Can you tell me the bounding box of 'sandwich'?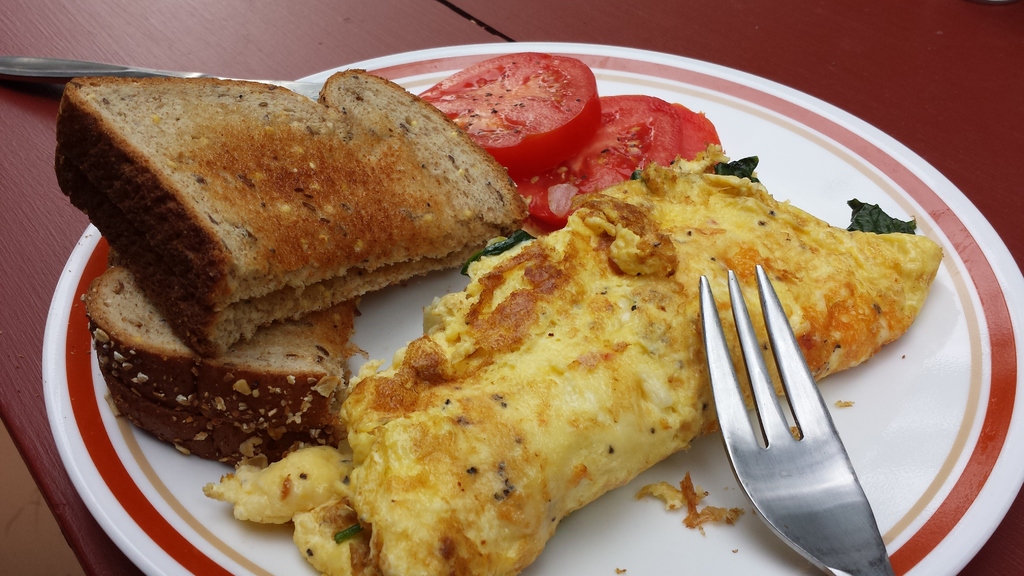
bbox=[56, 63, 529, 364].
